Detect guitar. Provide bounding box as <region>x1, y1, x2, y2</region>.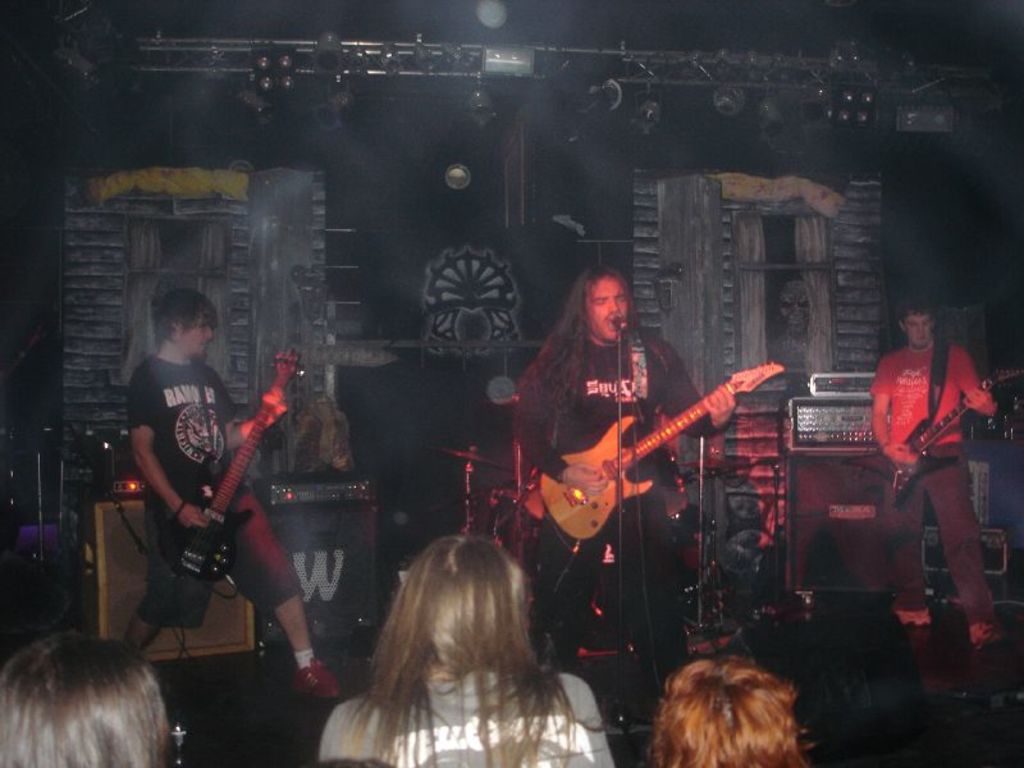
<region>847, 366, 1021, 497</region>.
